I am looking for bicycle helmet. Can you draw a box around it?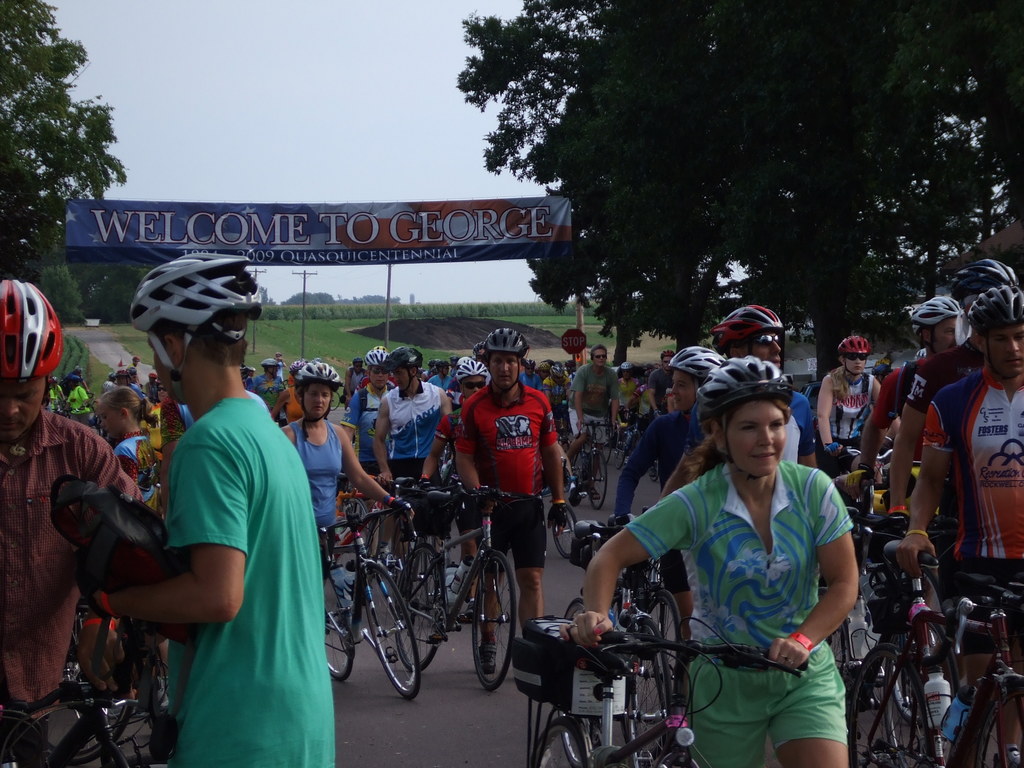
Sure, the bounding box is <bbox>703, 356, 785, 396</bbox>.
